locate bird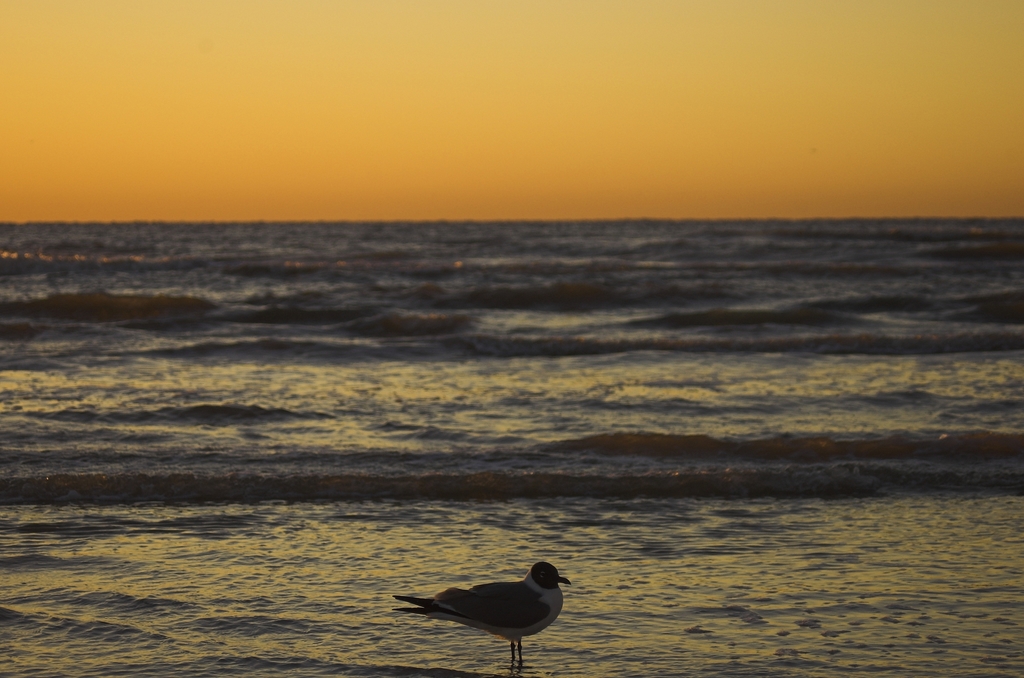
388, 558, 573, 673
